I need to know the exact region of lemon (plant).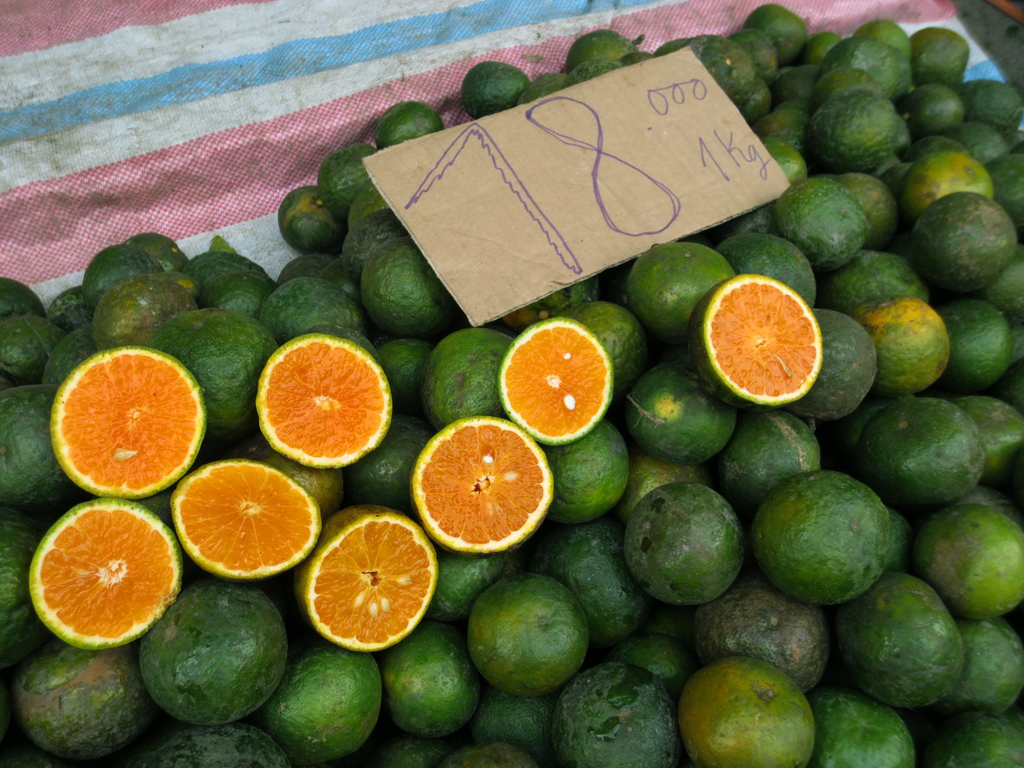
Region: locate(250, 335, 399, 471).
